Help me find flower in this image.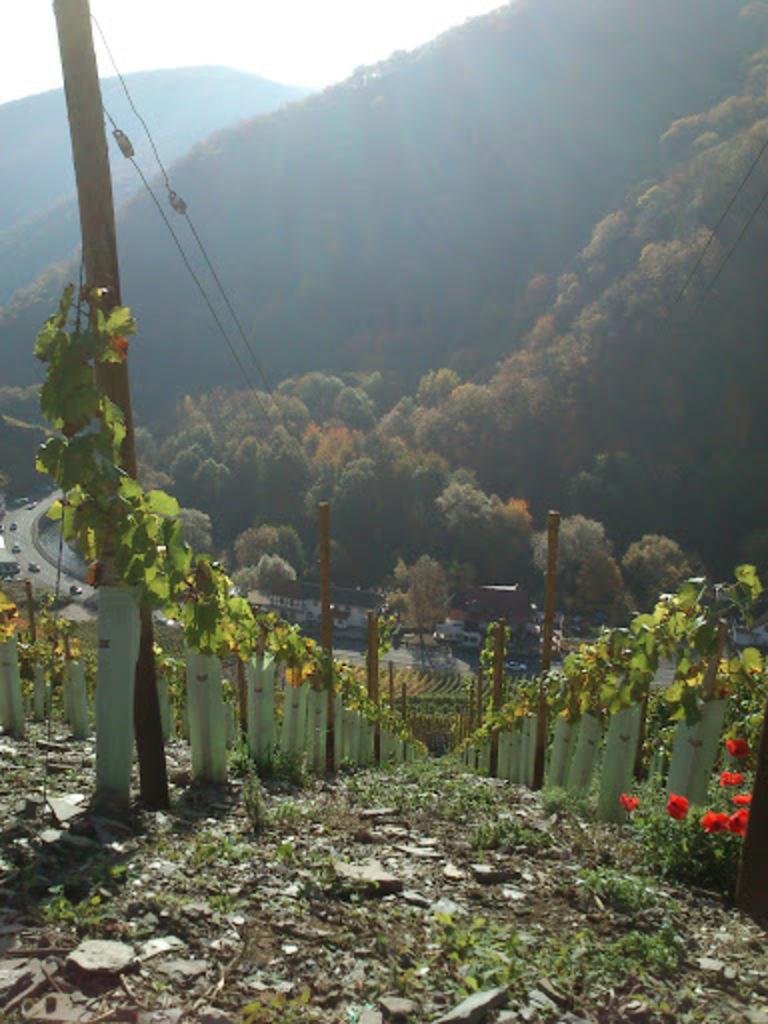
Found it: crop(622, 792, 636, 816).
